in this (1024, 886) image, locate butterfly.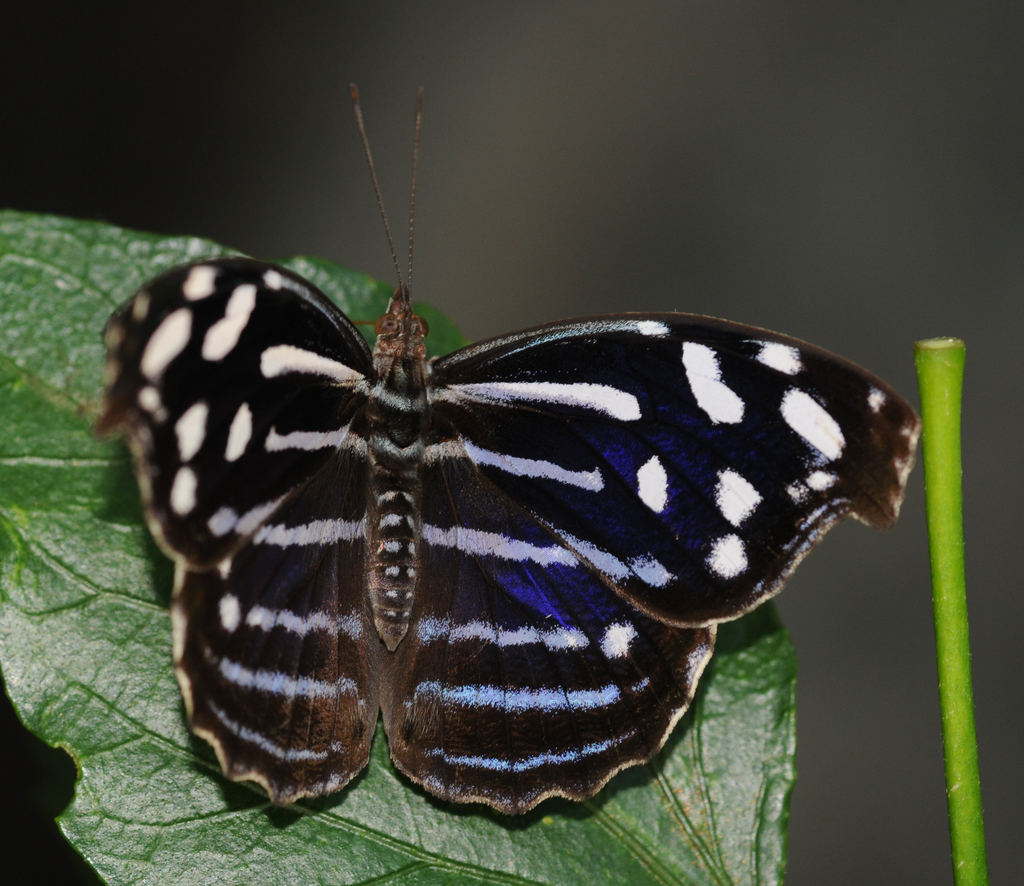
Bounding box: <box>126,60,911,851</box>.
